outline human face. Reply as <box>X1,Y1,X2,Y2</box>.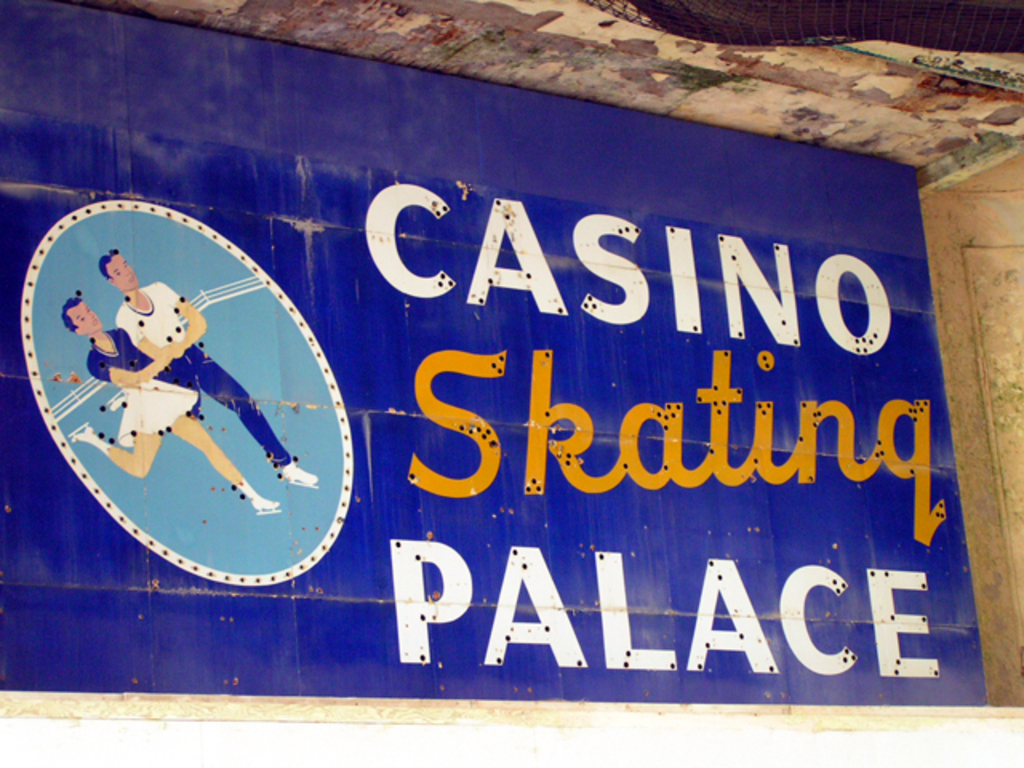
<box>69,298,106,334</box>.
